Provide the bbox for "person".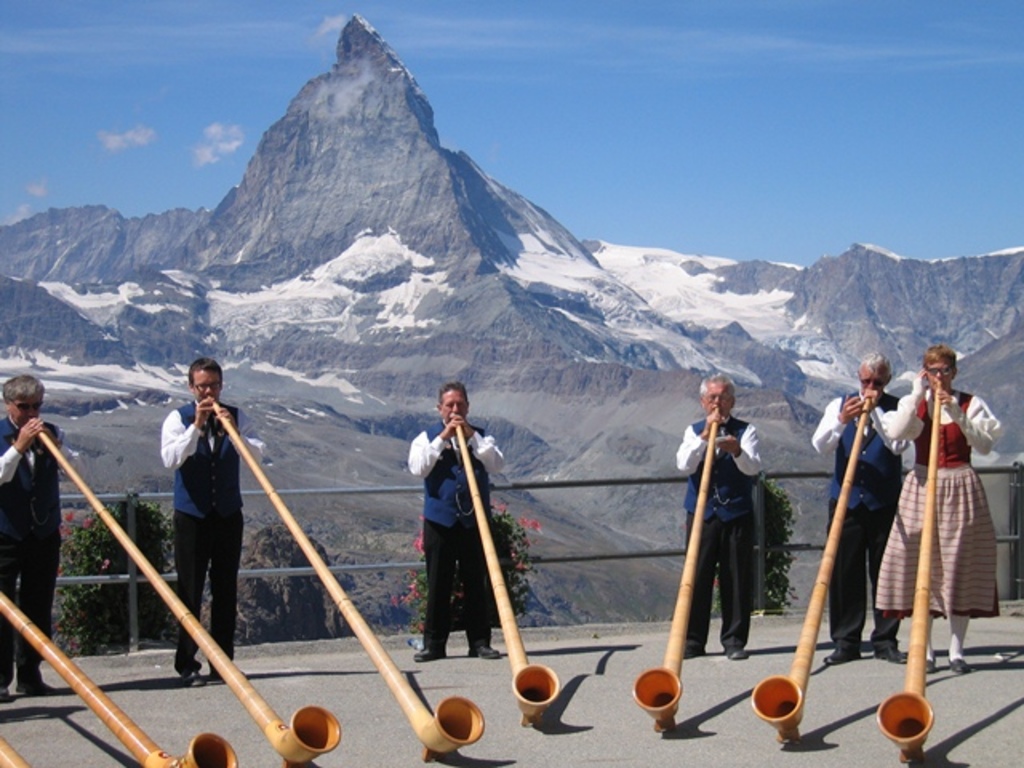
[875, 341, 1002, 669].
